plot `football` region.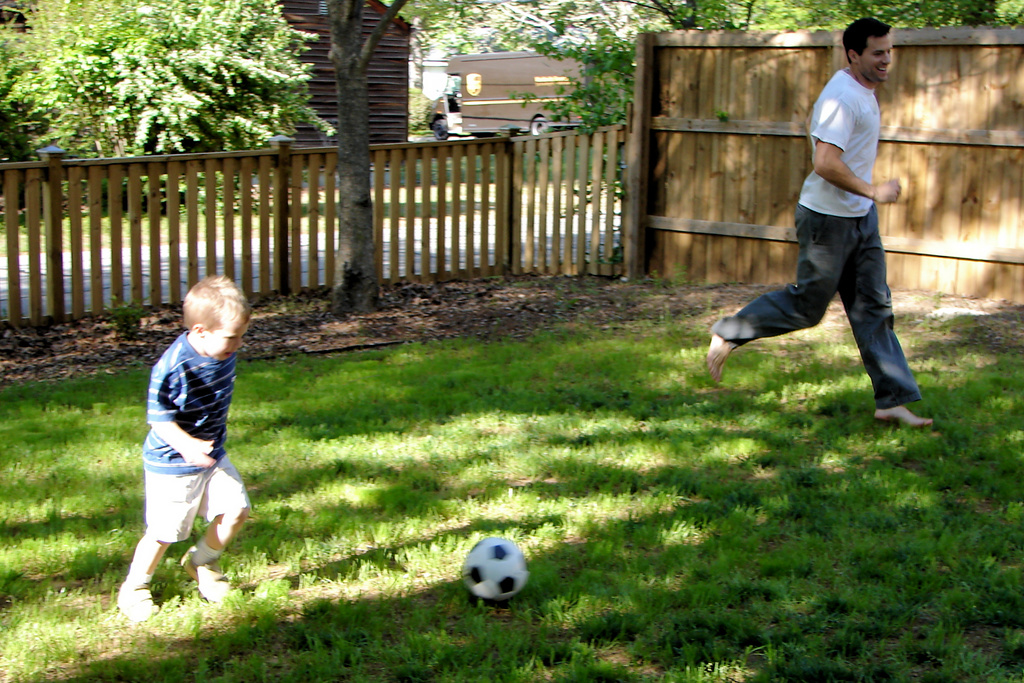
Plotted at pyautogui.locateOnScreen(461, 536, 529, 603).
